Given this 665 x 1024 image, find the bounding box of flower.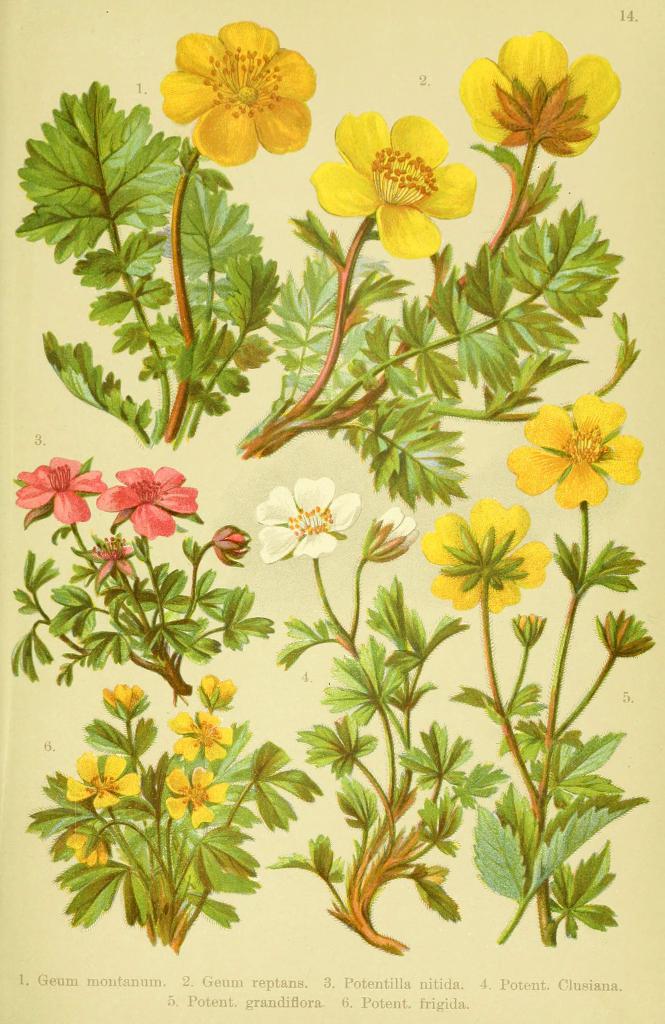
<box>173,712,234,762</box>.
